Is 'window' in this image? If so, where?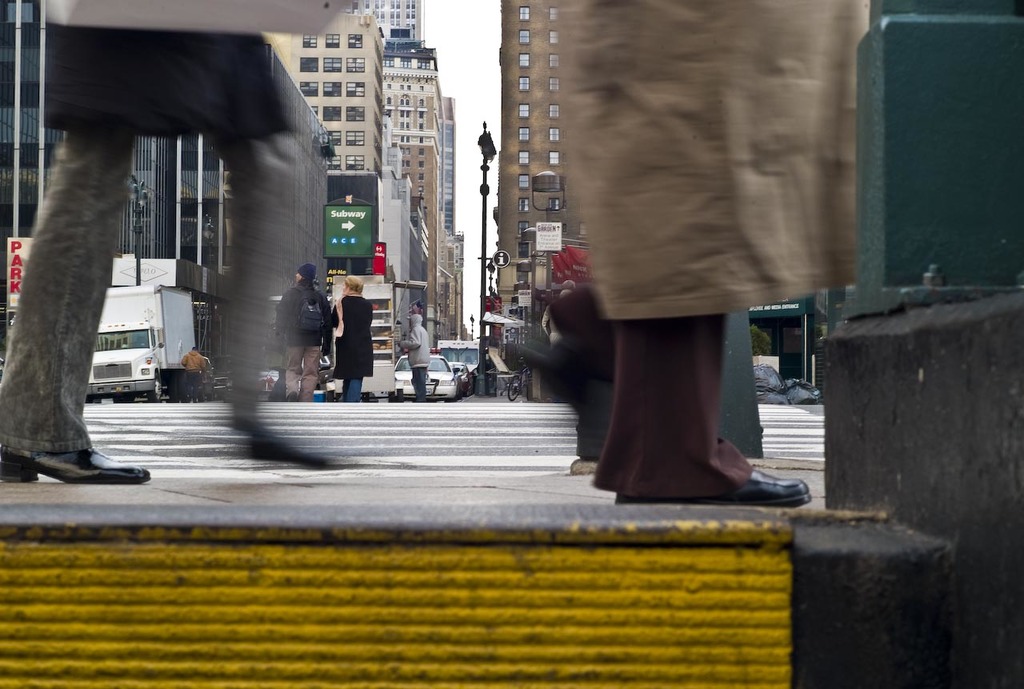
Yes, at l=405, t=137, r=410, b=142.
